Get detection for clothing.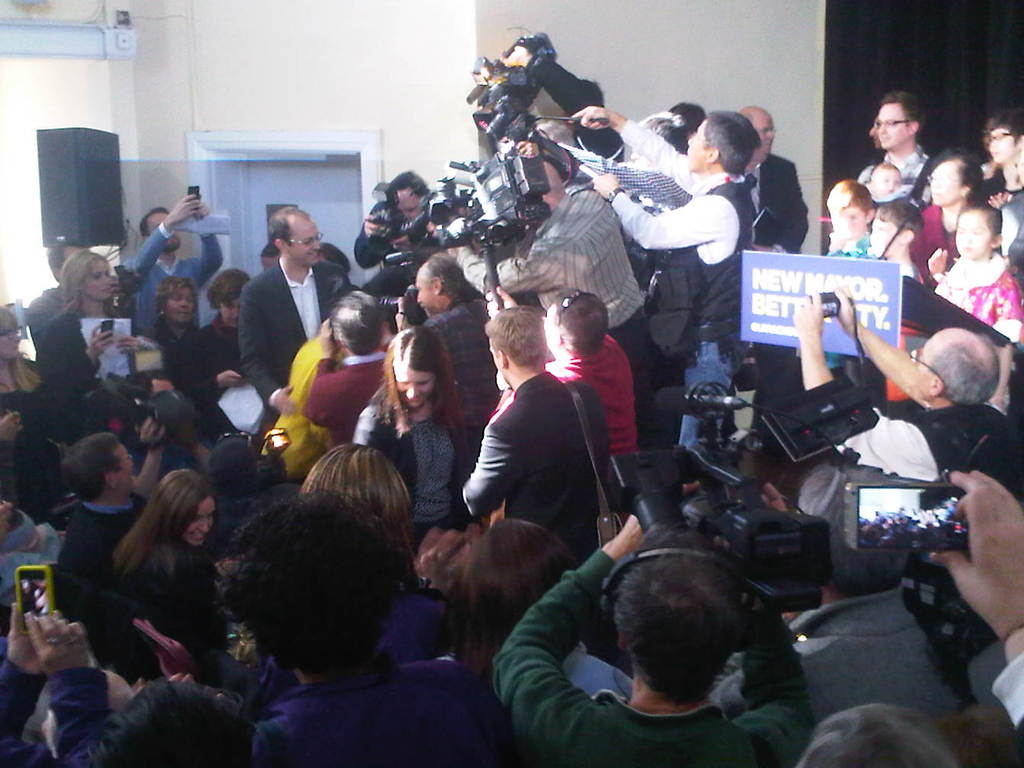
Detection: box=[744, 150, 808, 251].
